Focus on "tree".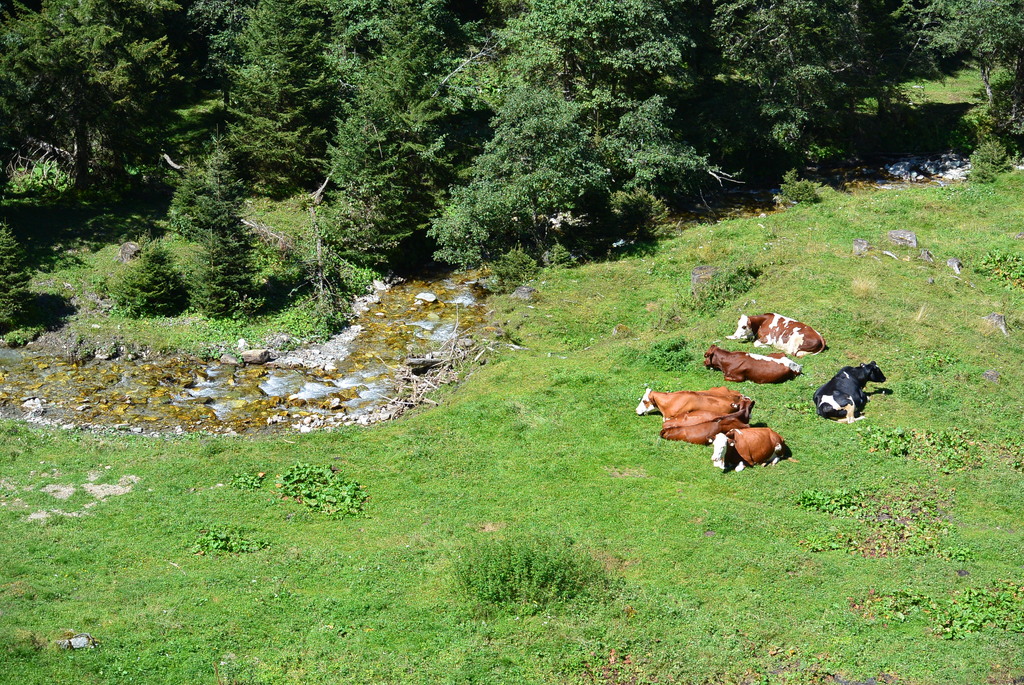
Focused at region(298, 74, 447, 274).
